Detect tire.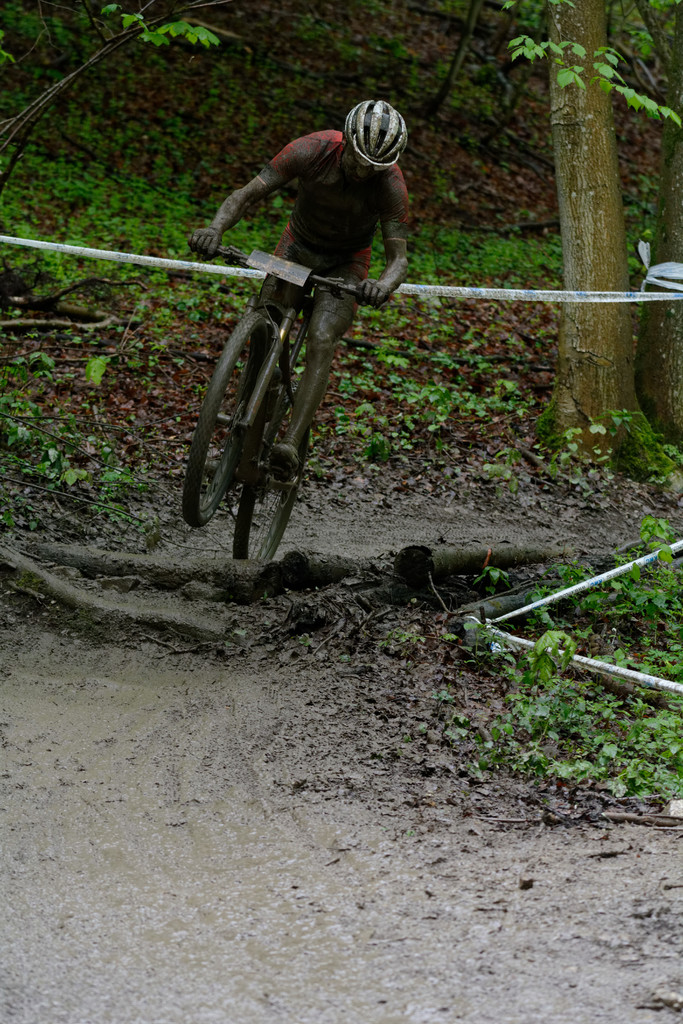
Detected at bbox(227, 431, 315, 562).
